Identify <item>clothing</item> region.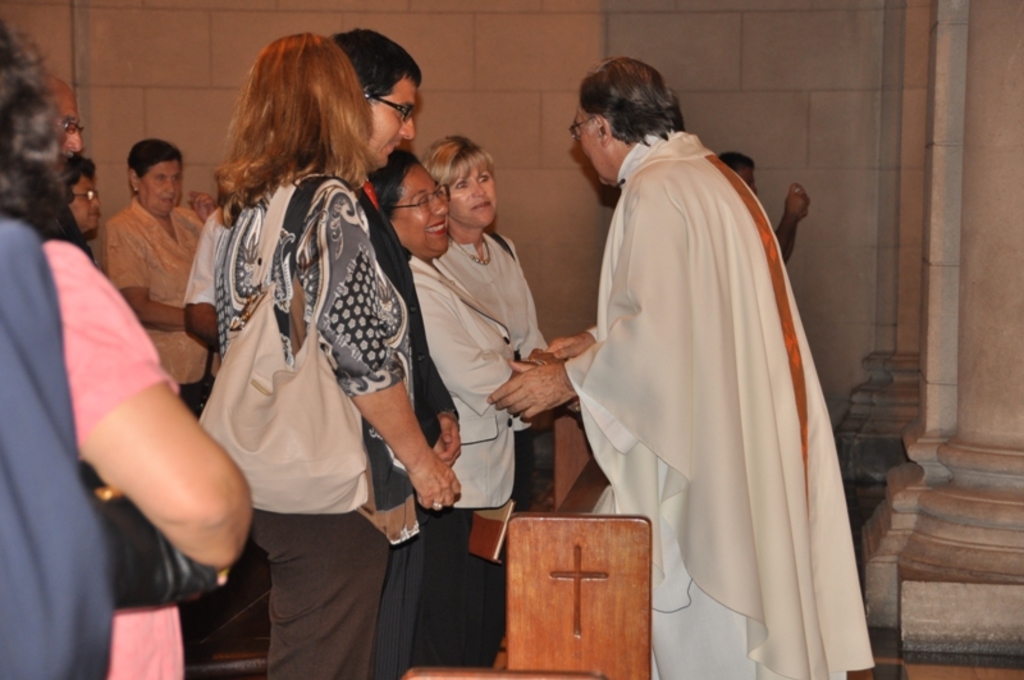
Region: (left=182, top=206, right=215, bottom=302).
